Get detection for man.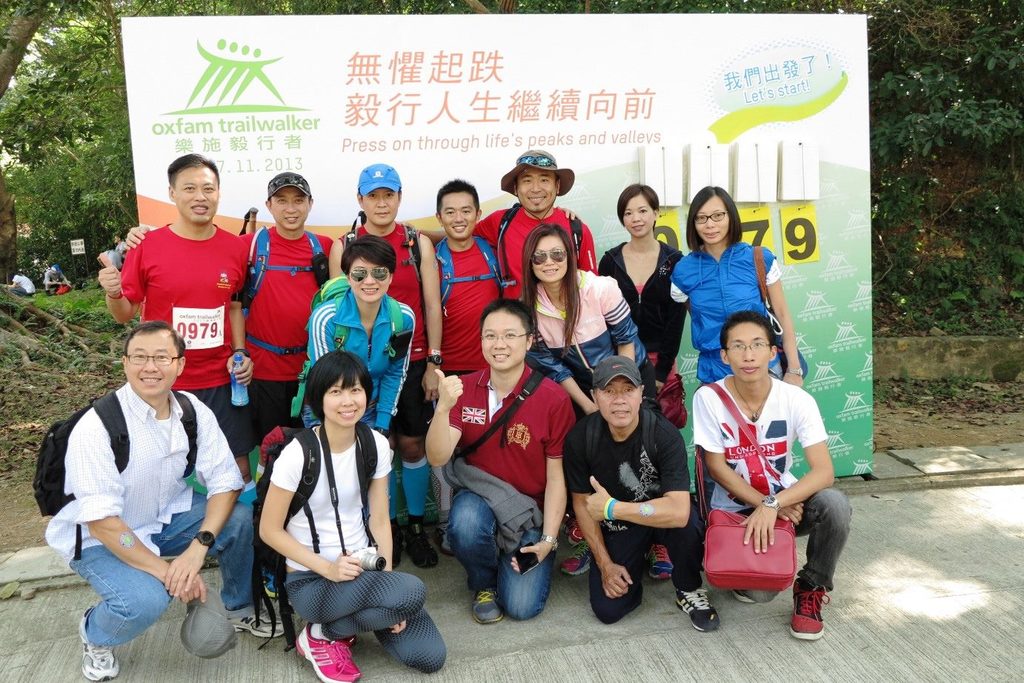
Detection: box(339, 163, 445, 563).
